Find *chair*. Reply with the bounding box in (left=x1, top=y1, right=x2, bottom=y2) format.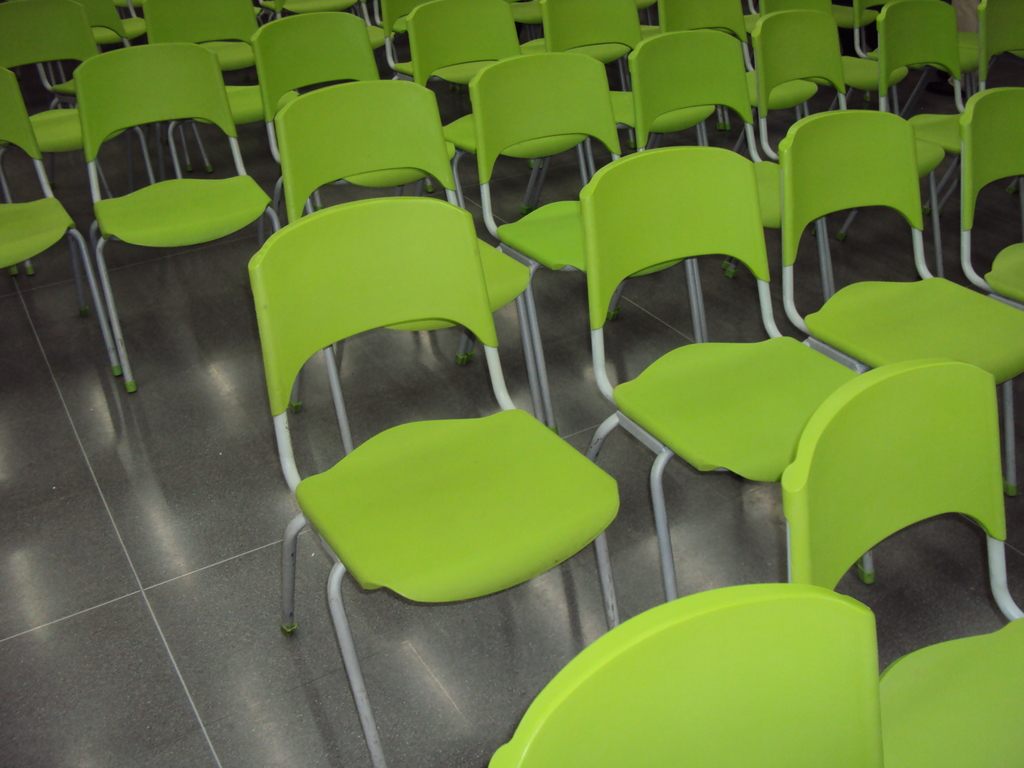
(left=842, top=0, right=973, bottom=236).
